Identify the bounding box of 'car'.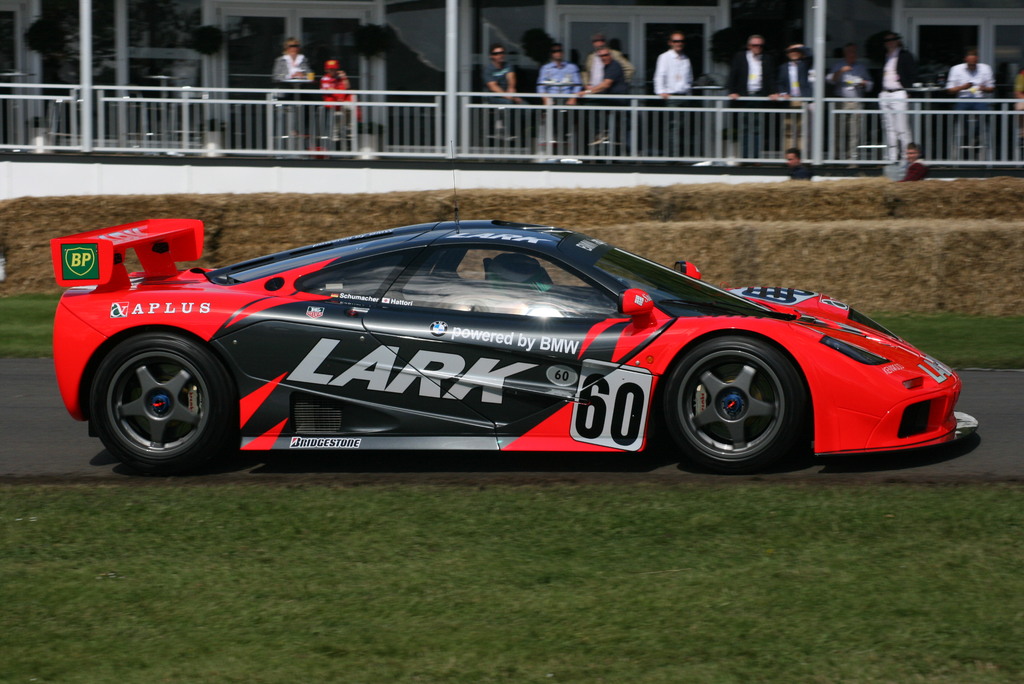
[47, 209, 974, 485].
